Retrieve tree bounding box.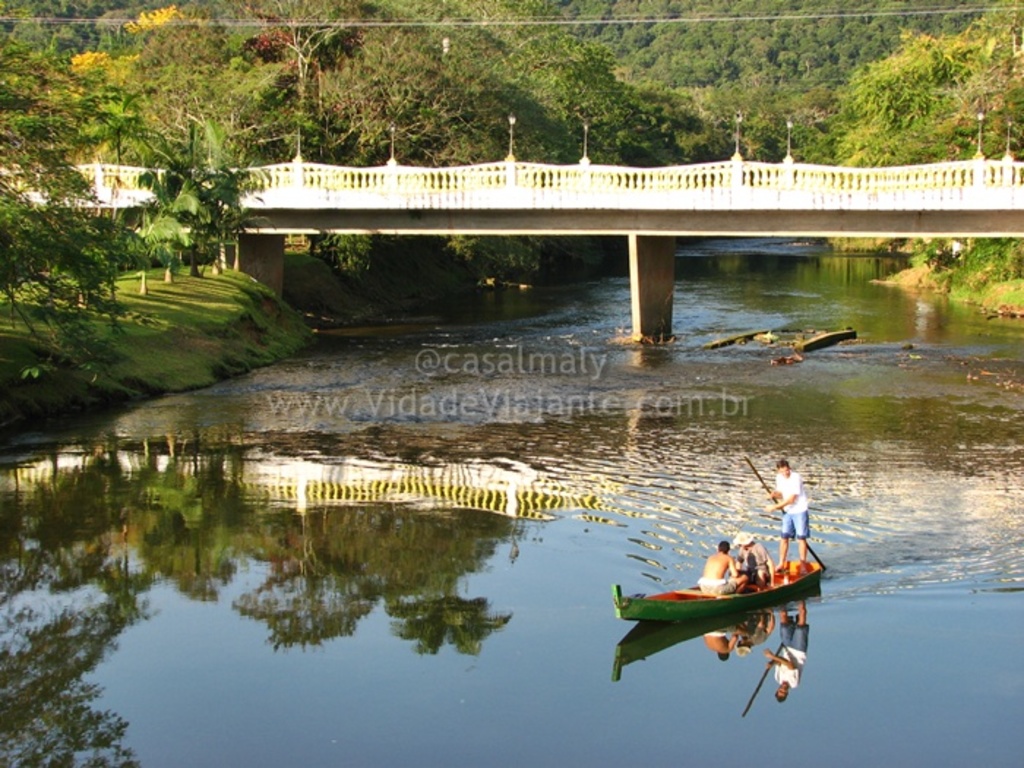
Bounding box: <bbox>218, 0, 363, 159</bbox>.
